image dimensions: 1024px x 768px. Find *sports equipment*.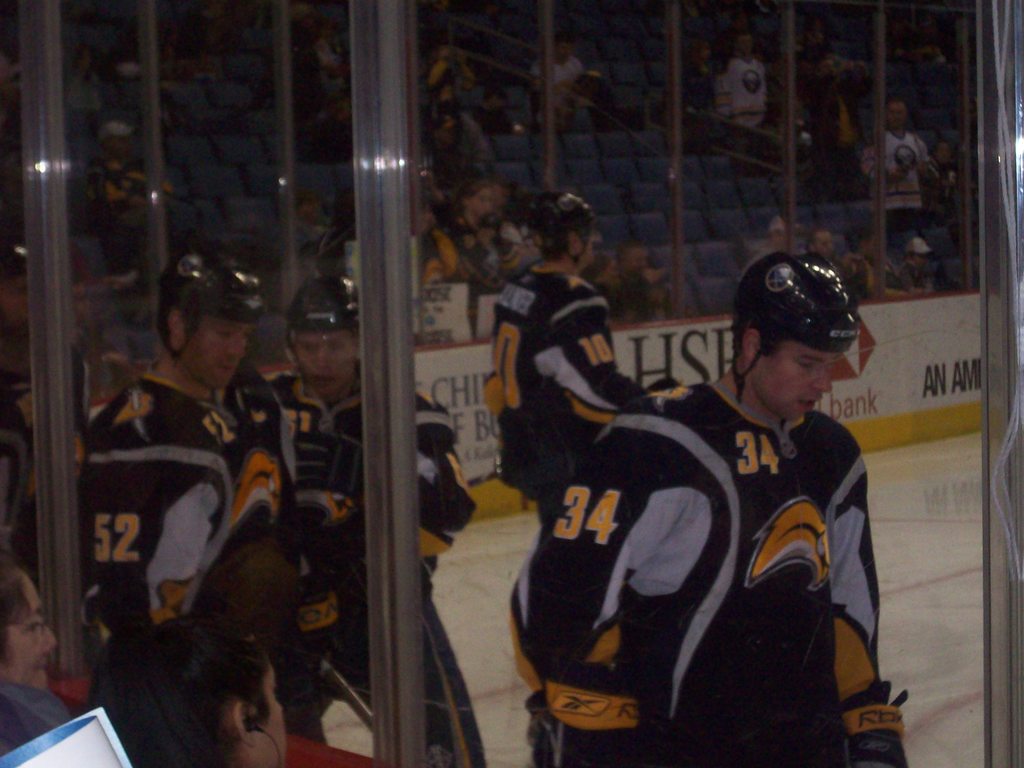
region(838, 691, 905, 767).
